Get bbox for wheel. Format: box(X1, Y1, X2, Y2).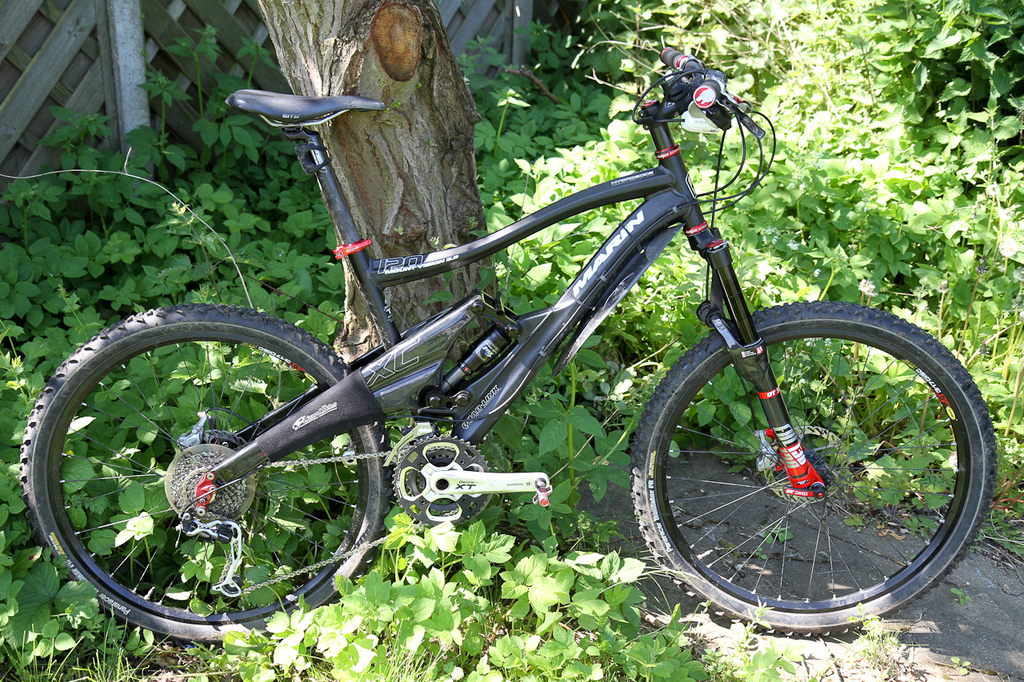
box(629, 305, 1006, 635).
